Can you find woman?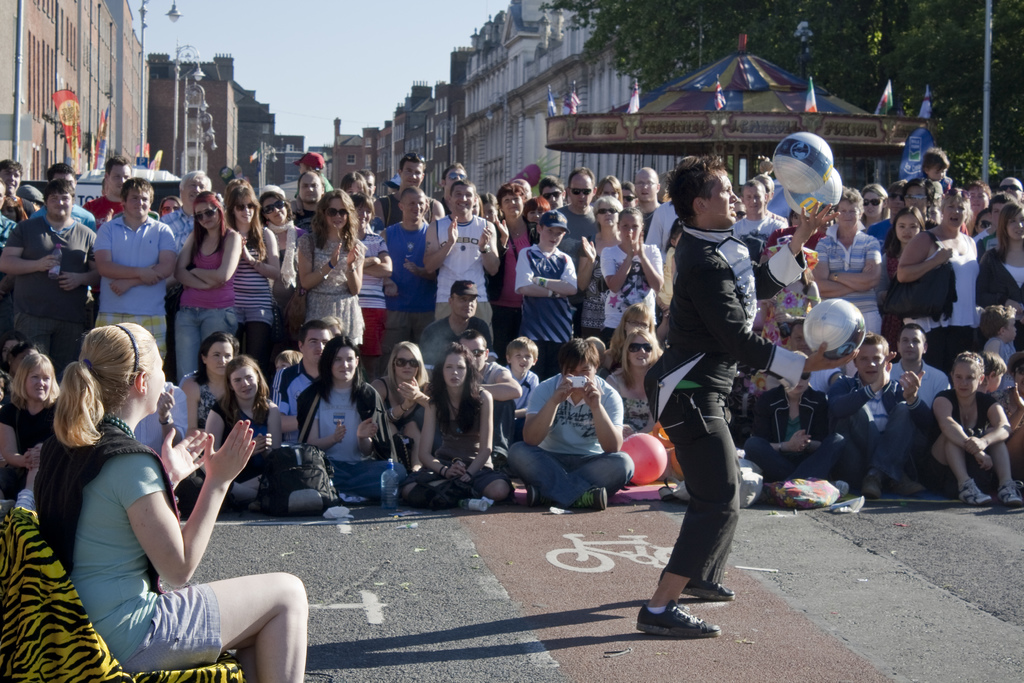
Yes, bounding box: {"left": 494, "top": 182, "right": 540, "bottom": 361}.
